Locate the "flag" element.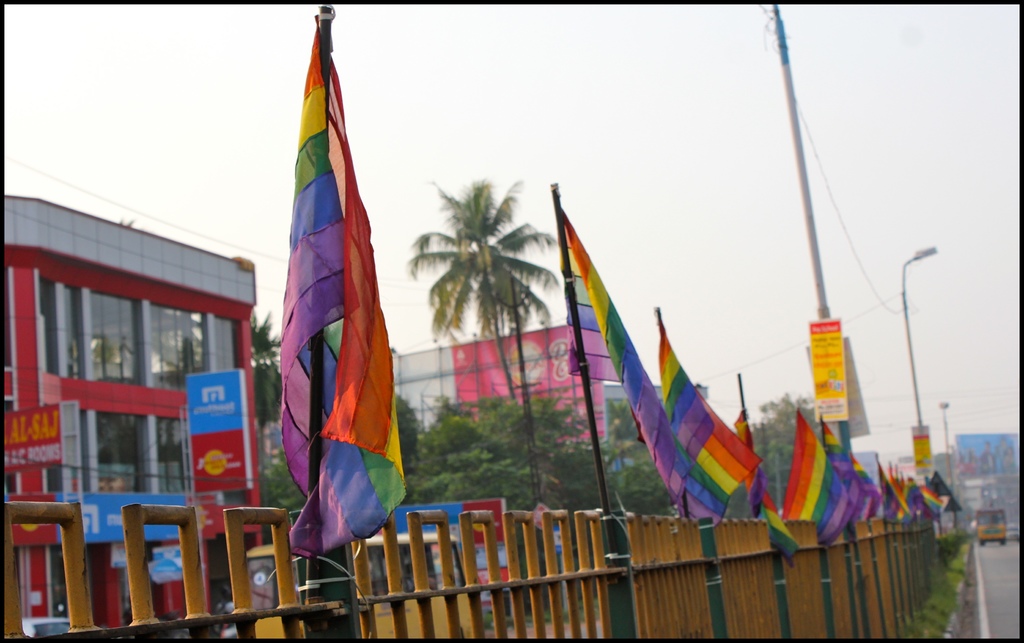
Element bbox: <bbox>817, 417, 874, 523</bbox>.
